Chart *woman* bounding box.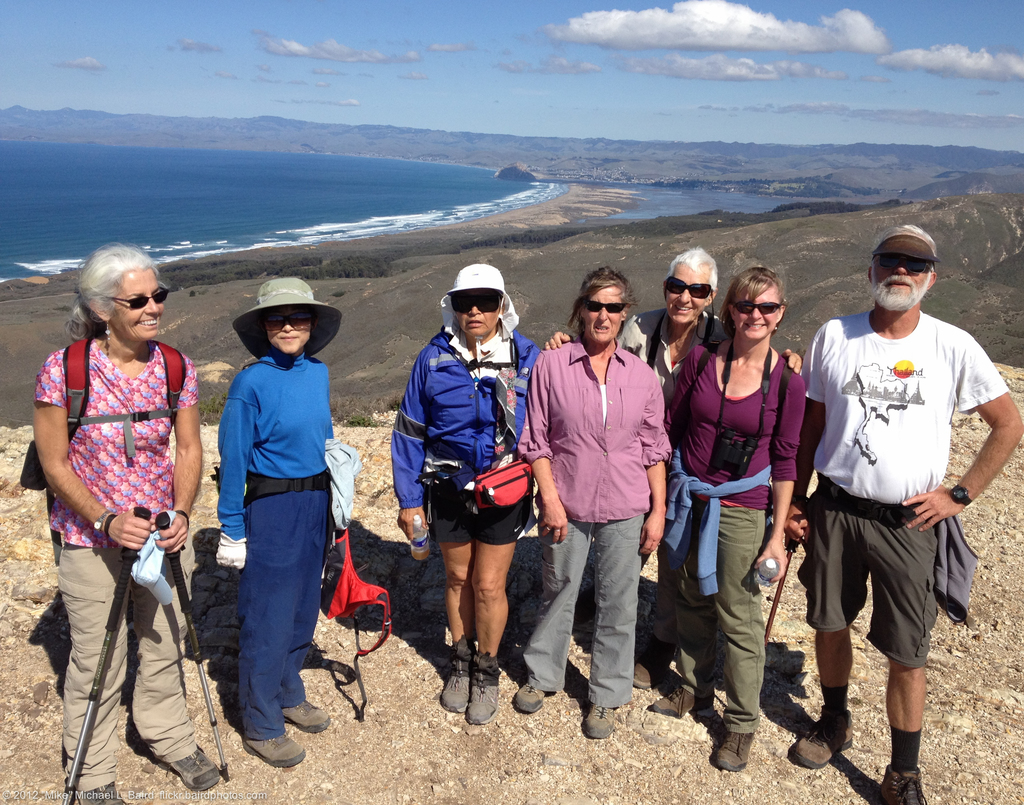
Charted: [514,260,673,751].
